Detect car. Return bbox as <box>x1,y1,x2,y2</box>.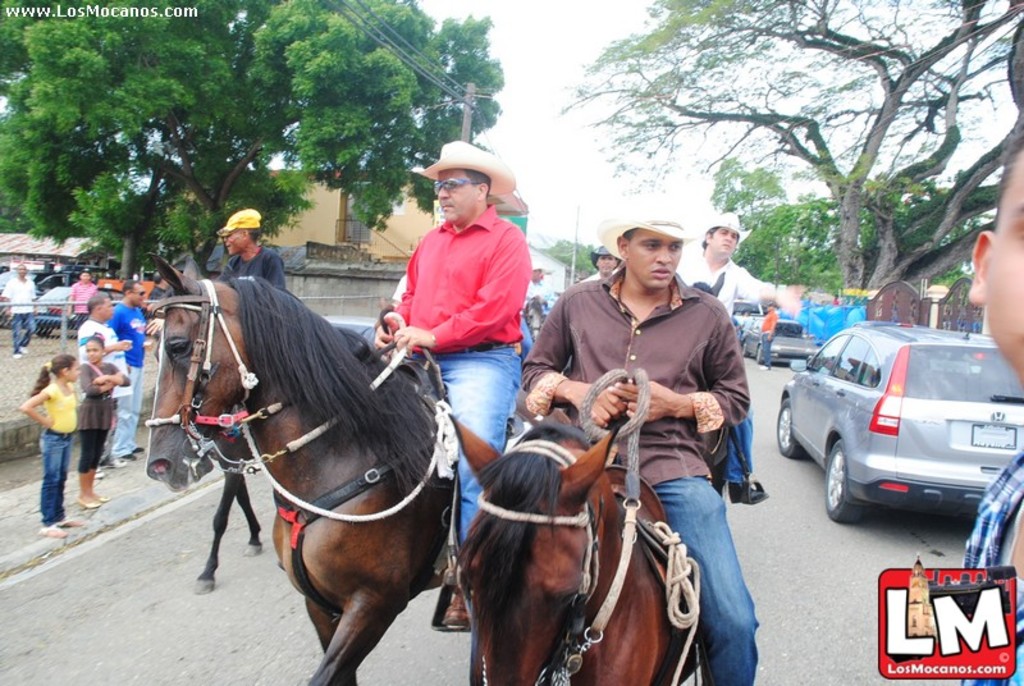
<box>735,297,765,331</box>.
